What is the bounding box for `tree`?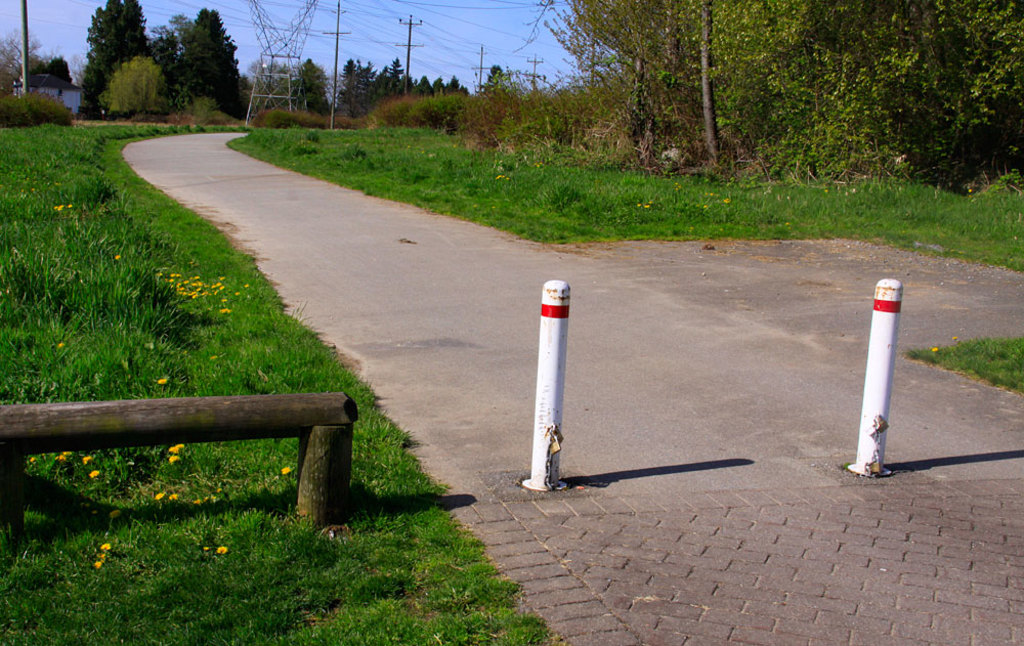
BBox(143, 14, 182, 76).
